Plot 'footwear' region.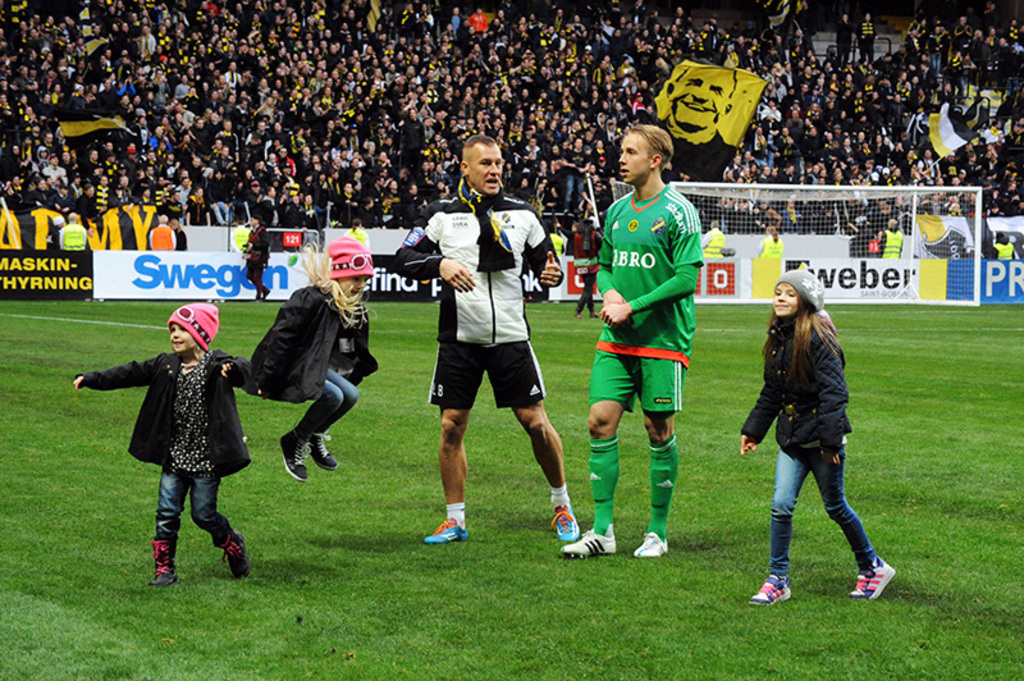
Plotted at bbox=(585, 308, 599, 319).
